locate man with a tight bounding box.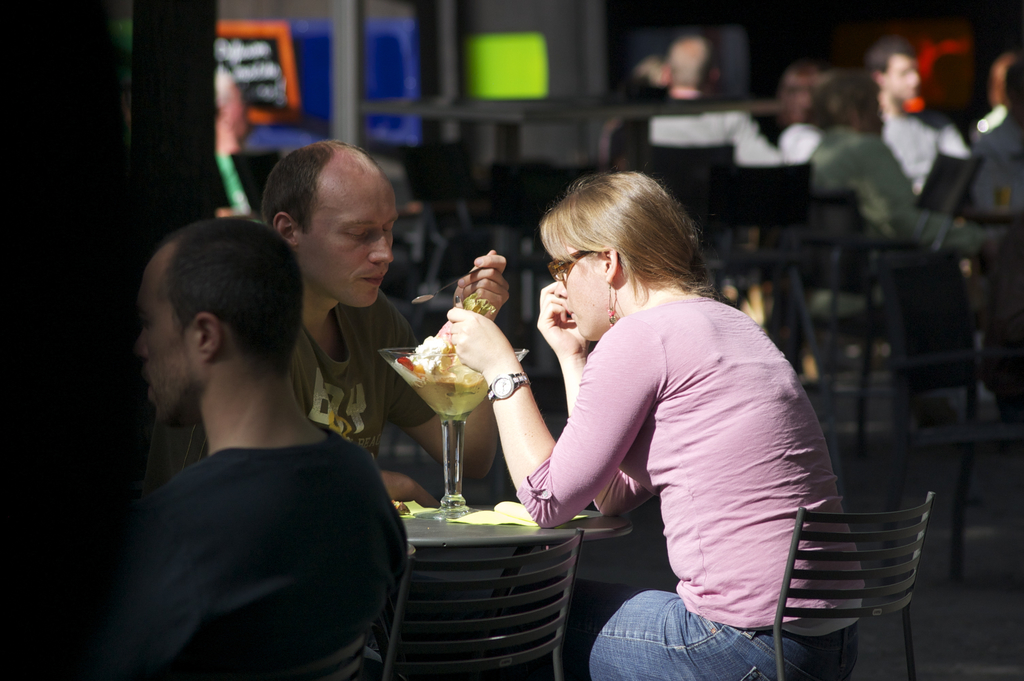
[left=93, top=214, right=412, bottom=680].
